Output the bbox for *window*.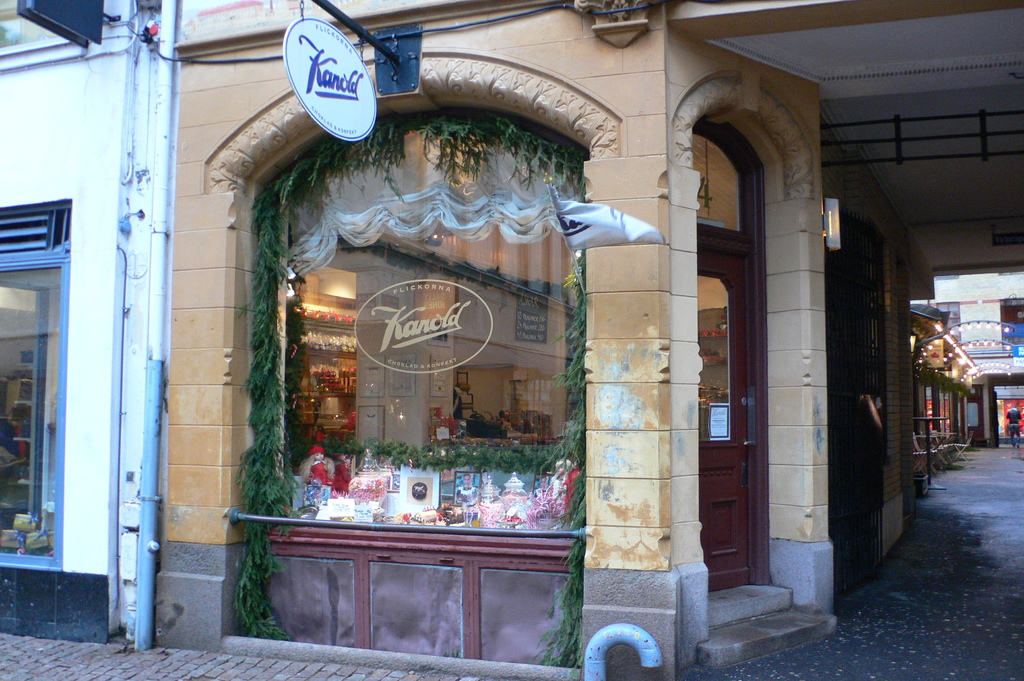
x1=252 y1=115 x2=596 y2=545.
